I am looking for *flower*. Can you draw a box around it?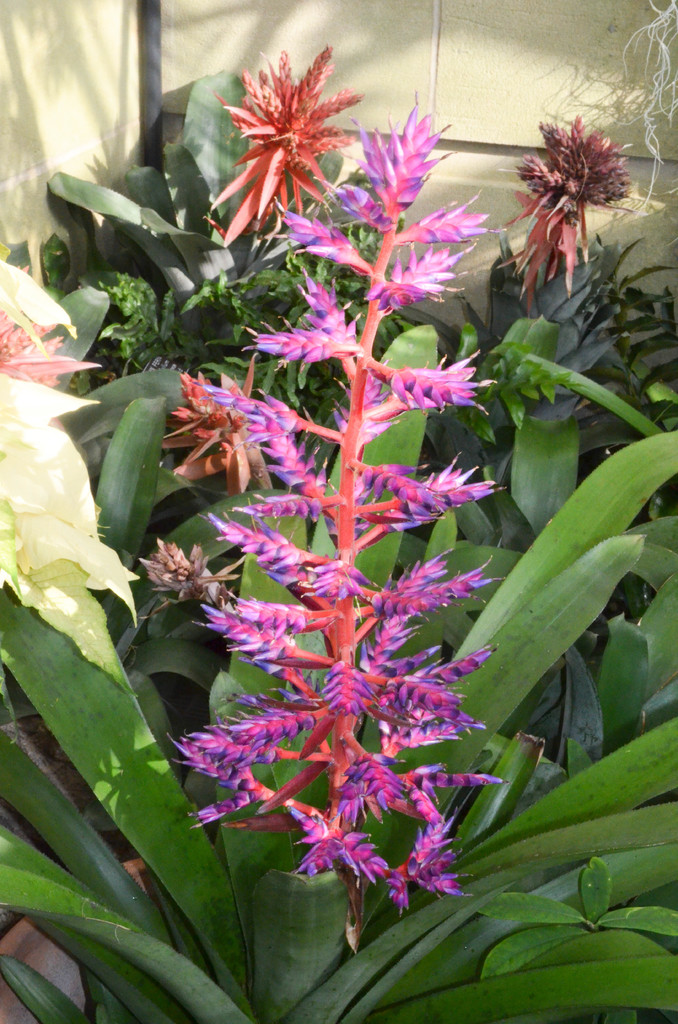
Sure, the bounding box is <bbox>206, 43, 362, 219</bbox>.
